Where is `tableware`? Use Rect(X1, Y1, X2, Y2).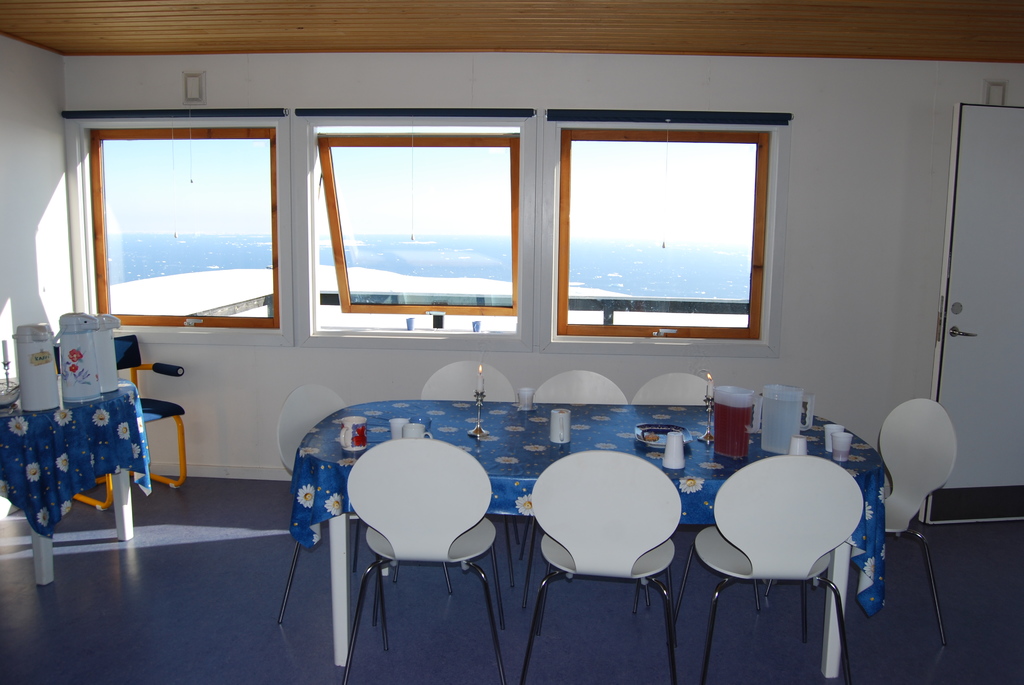
Rect(636, 423, 693, 445).
